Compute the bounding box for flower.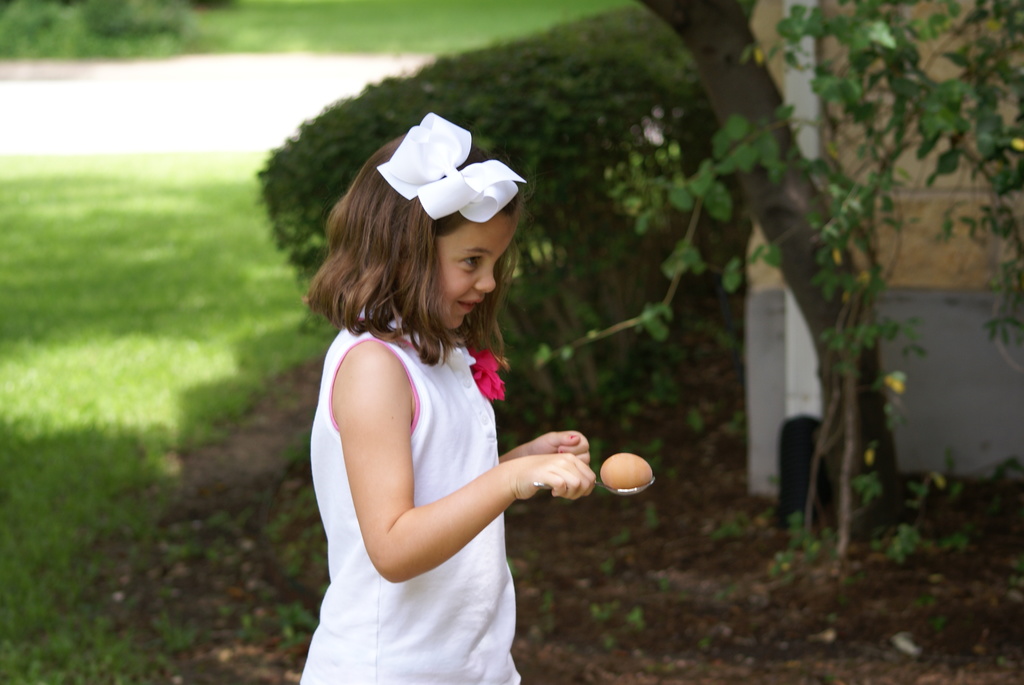
bbox(885, 368, 913, 398).
